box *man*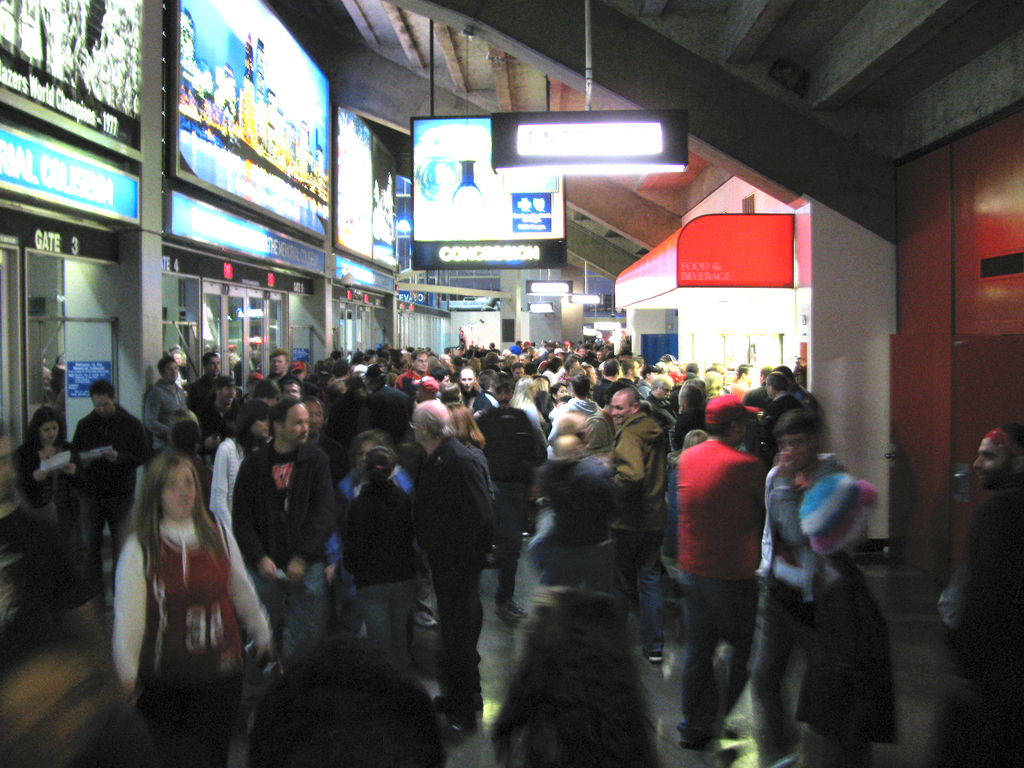
{"x1": 143, "y1": 360, "x2": 188, "y2": 452}
